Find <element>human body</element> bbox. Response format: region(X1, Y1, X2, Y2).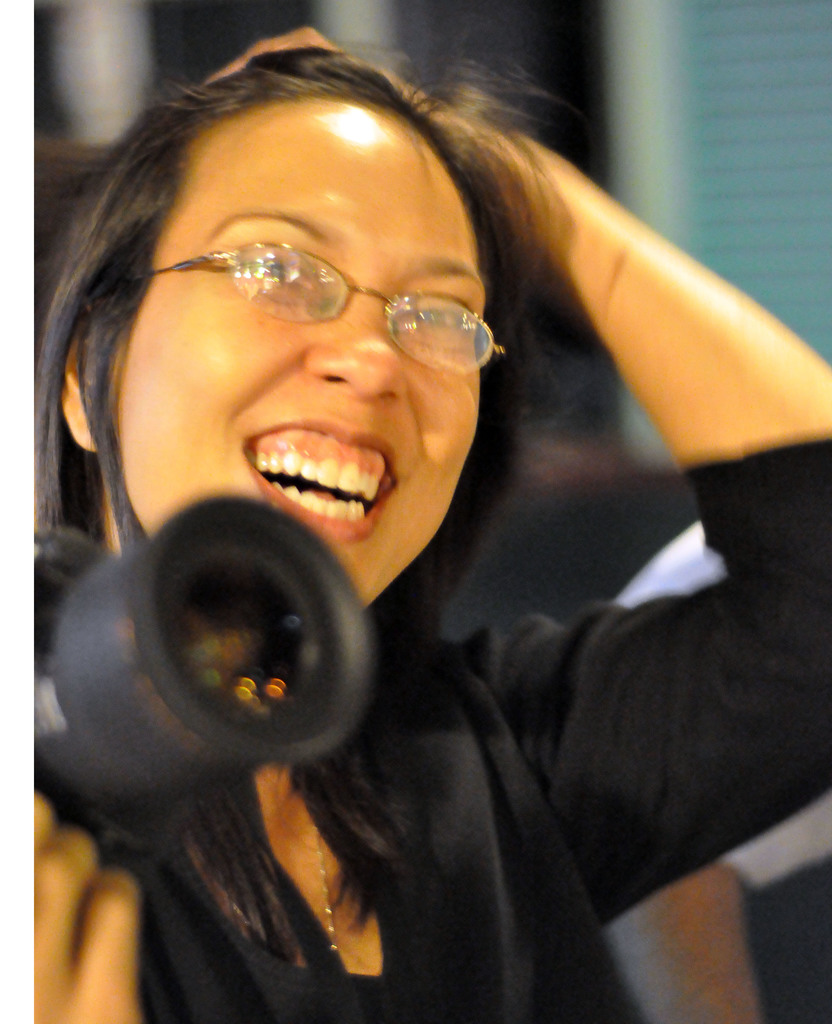
region(26, 22, 769, 1023).
